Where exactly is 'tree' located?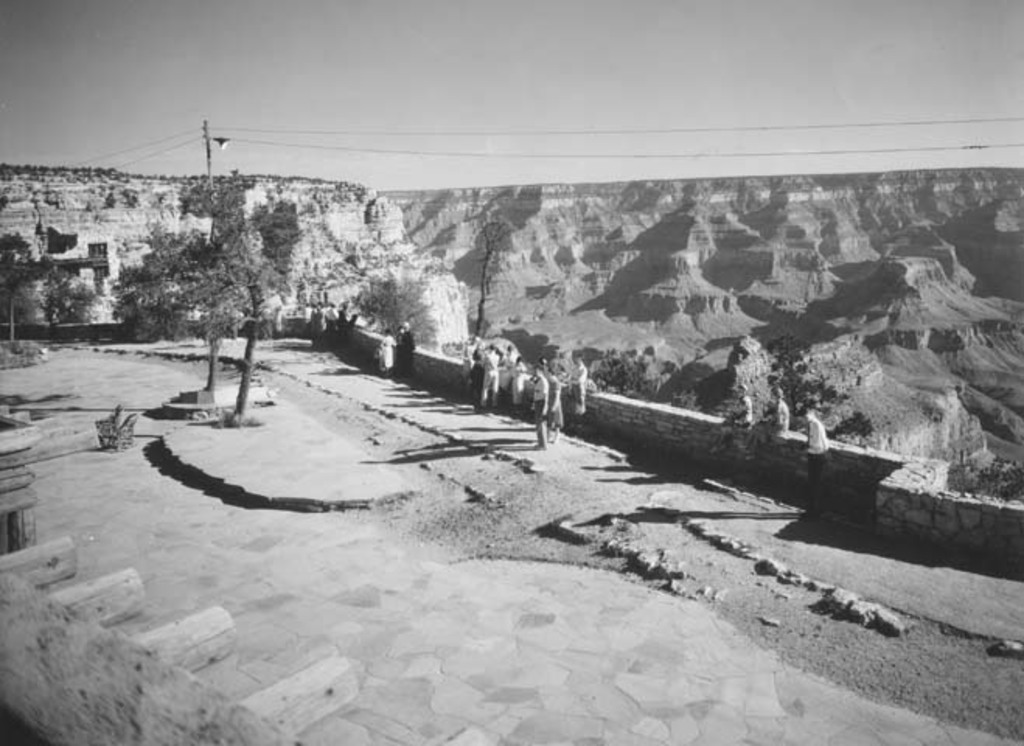
Its bounding box is {"left": 778, "top": 323, "right": 844, "bottom": 421}.
